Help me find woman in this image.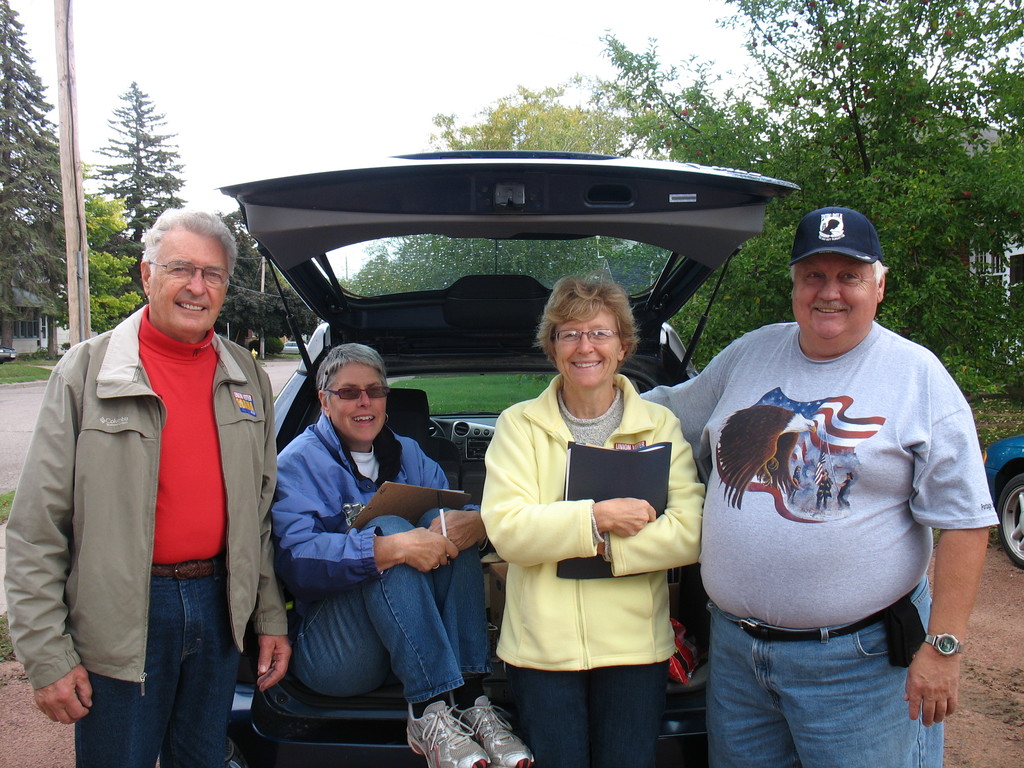
Found it: detection(467, 266, 708, 767).
